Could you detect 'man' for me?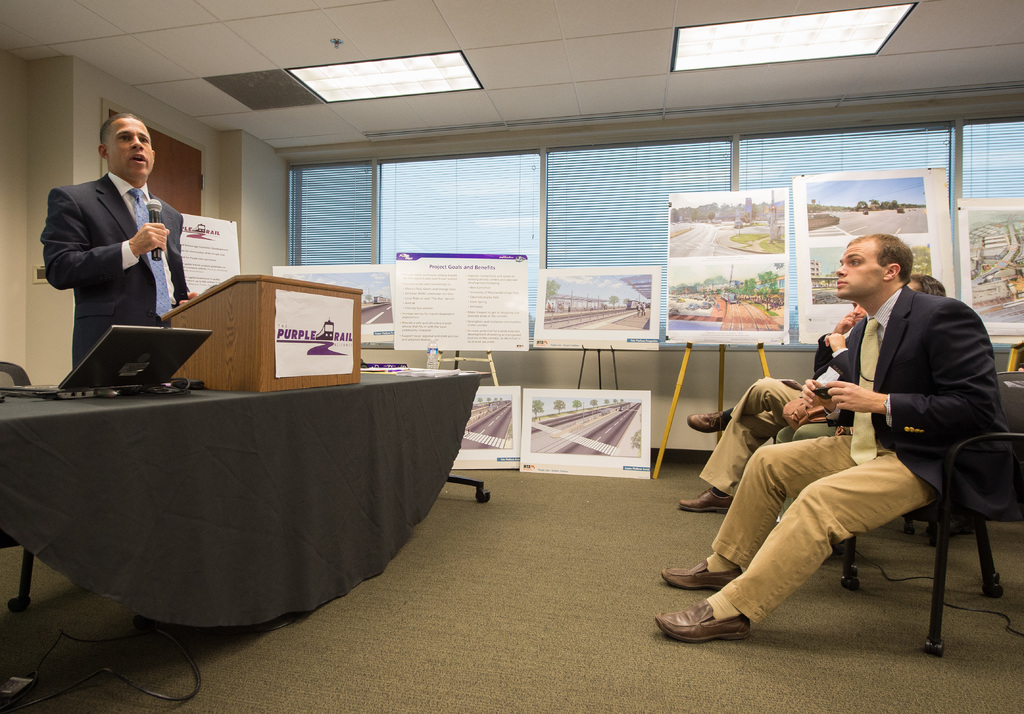
Detection result: (671, 267, 947, 503).
